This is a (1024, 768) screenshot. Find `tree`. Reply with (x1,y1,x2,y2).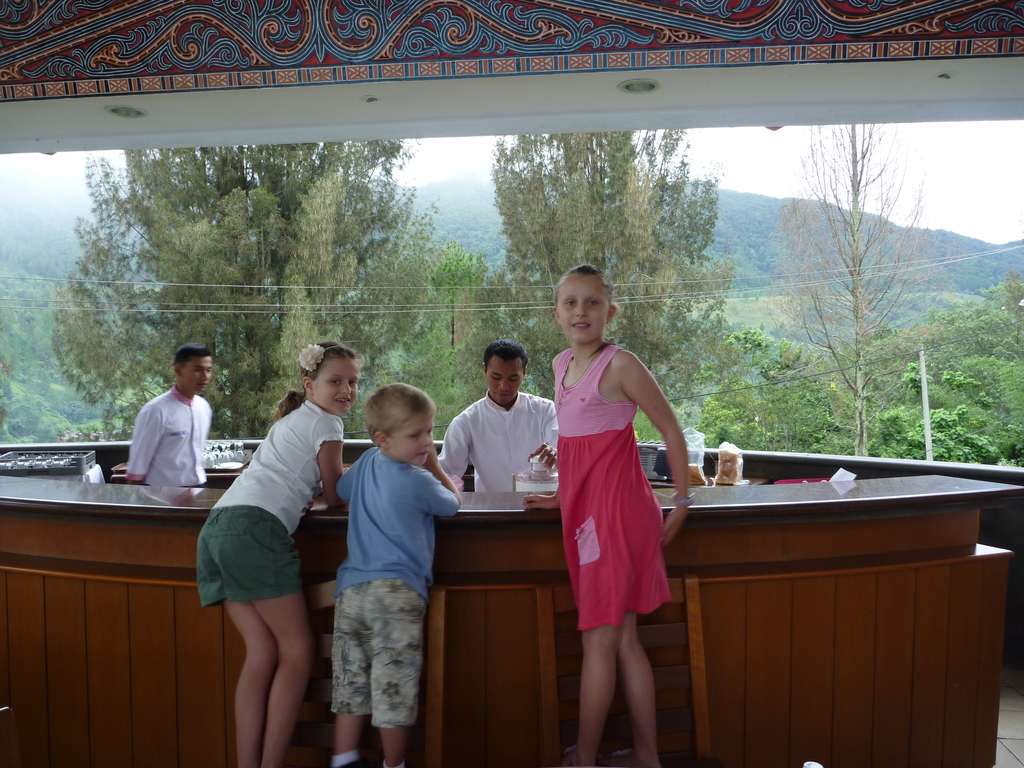
(913,275,1023,355).
